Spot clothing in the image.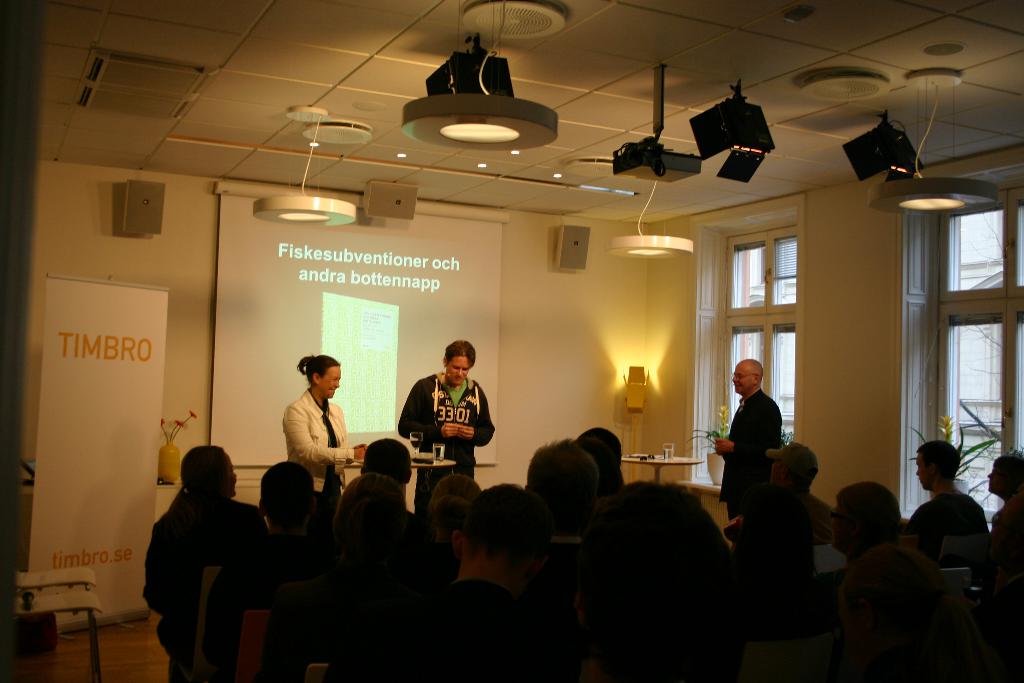
clothing found at bbox=[324, 578, 571, 682].
